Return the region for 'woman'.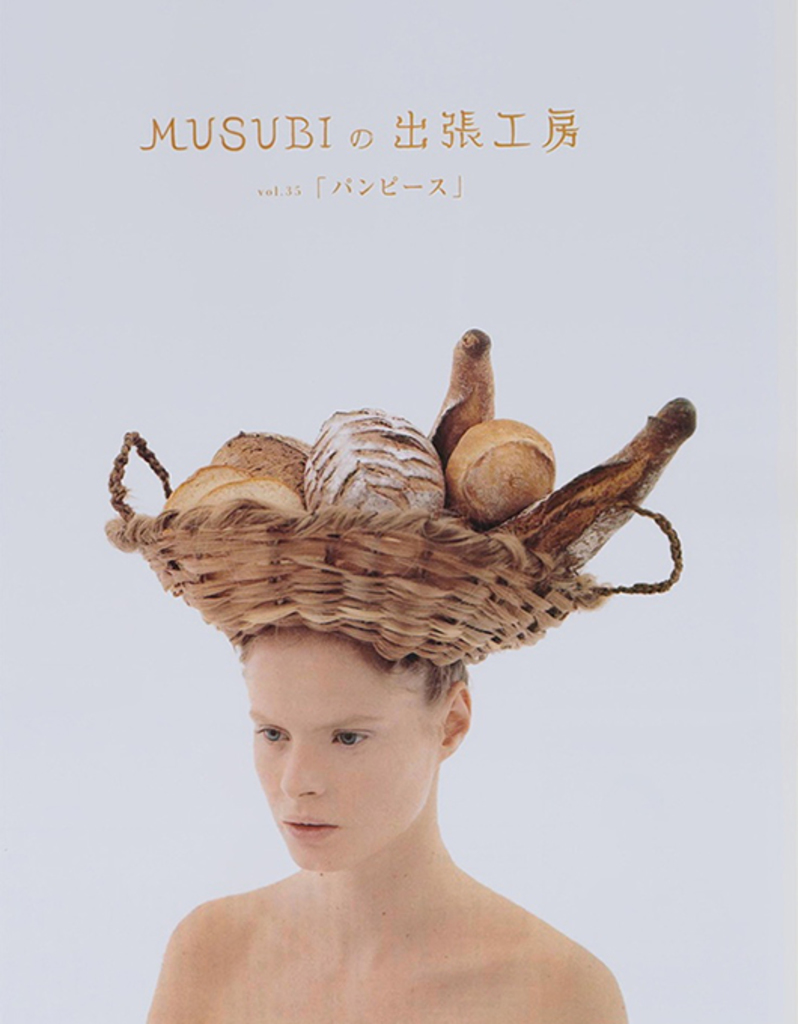
77,384,684,1007.
